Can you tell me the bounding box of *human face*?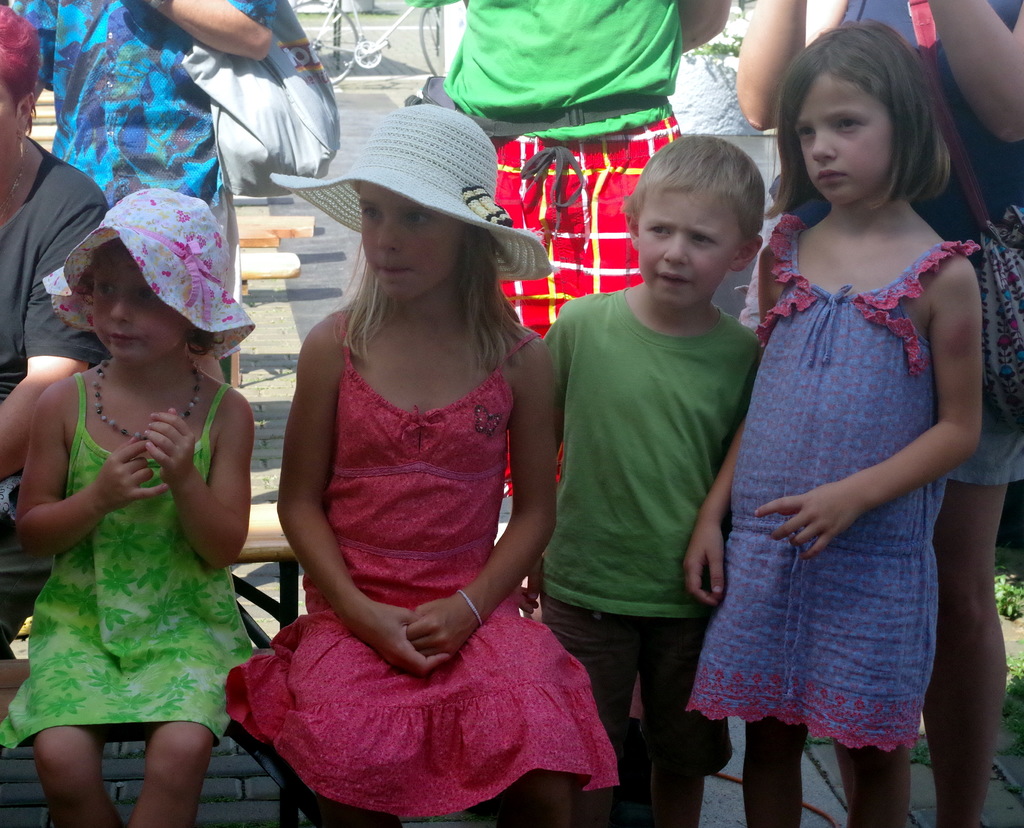
{"x1": 352, "y1": 179, "x2": 467, "y2": 296}.
